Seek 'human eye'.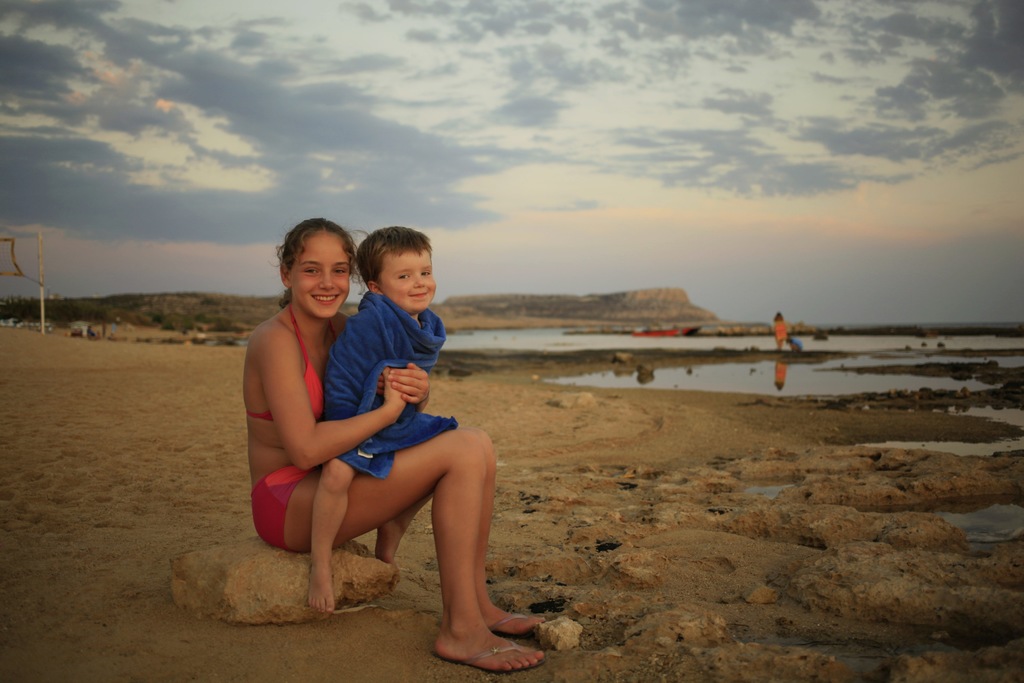
(396,273,413,283).
